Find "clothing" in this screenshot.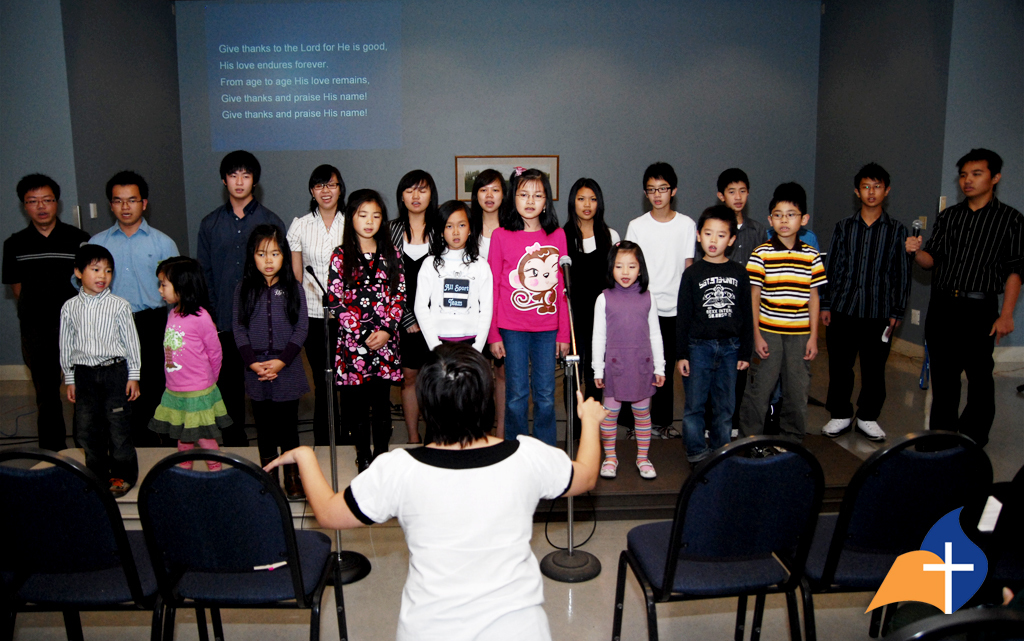
The bounding box for "clothing" is left=745, top=237, right=830, bottom=439.
